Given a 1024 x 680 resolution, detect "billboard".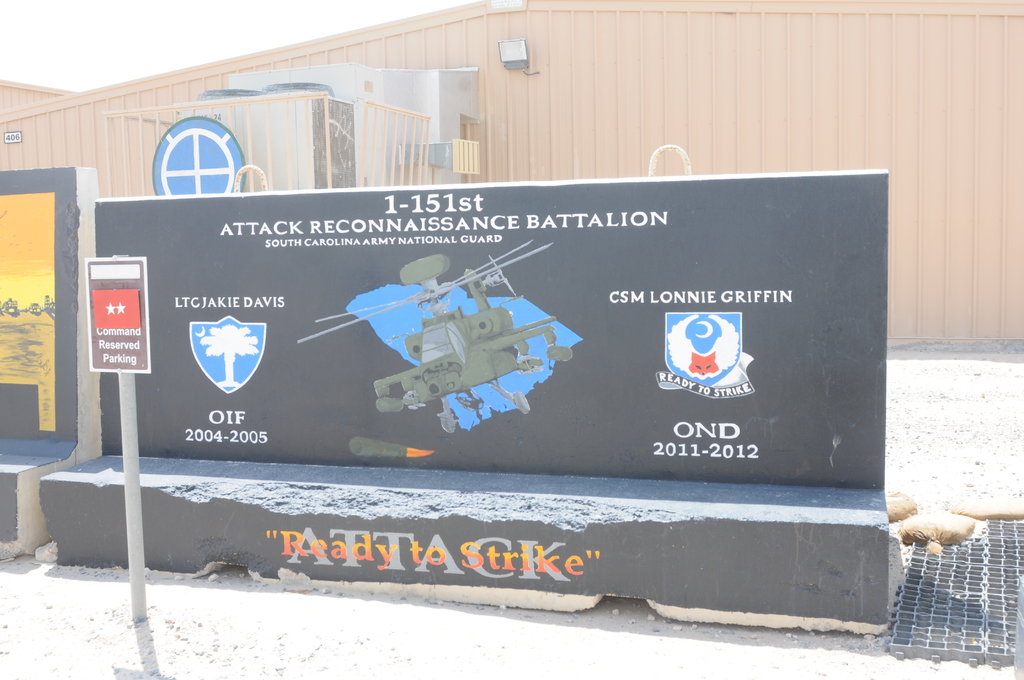
84/254/161/371.
